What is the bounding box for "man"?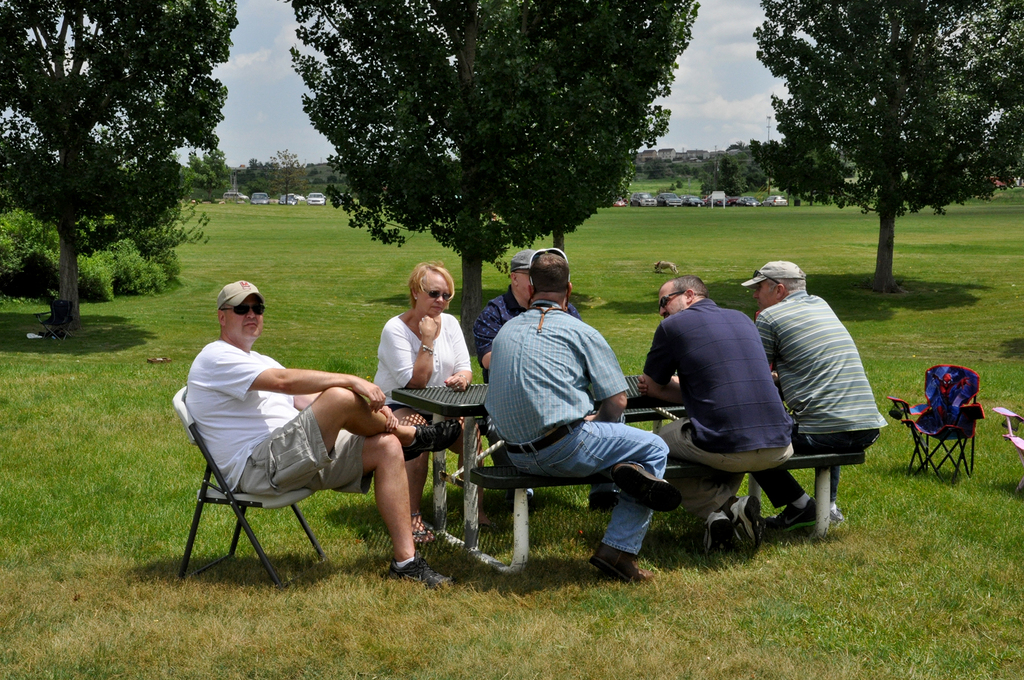
<region>740, 261, 890, 540</region>.
